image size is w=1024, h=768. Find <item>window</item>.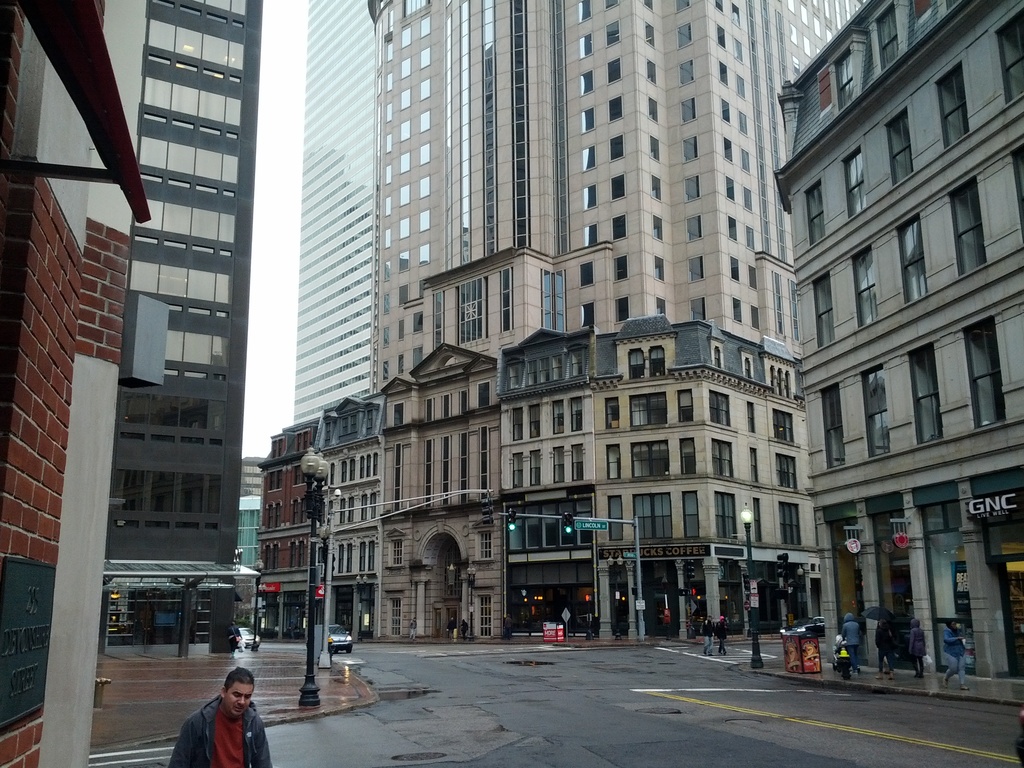
x1=138 y1=185 x2=239 y2=241.
